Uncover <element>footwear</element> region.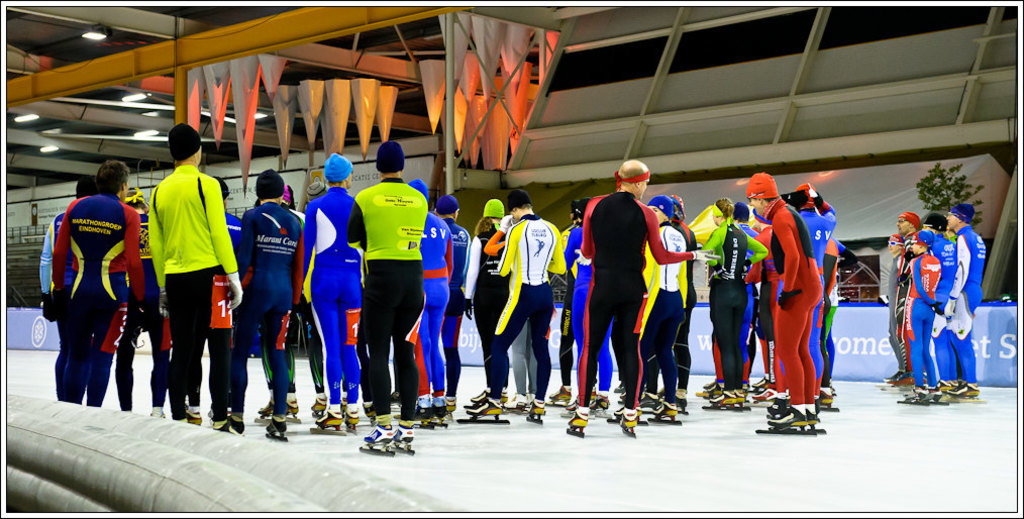
Uncovered: l=267, t=413, r=288, b=429.
